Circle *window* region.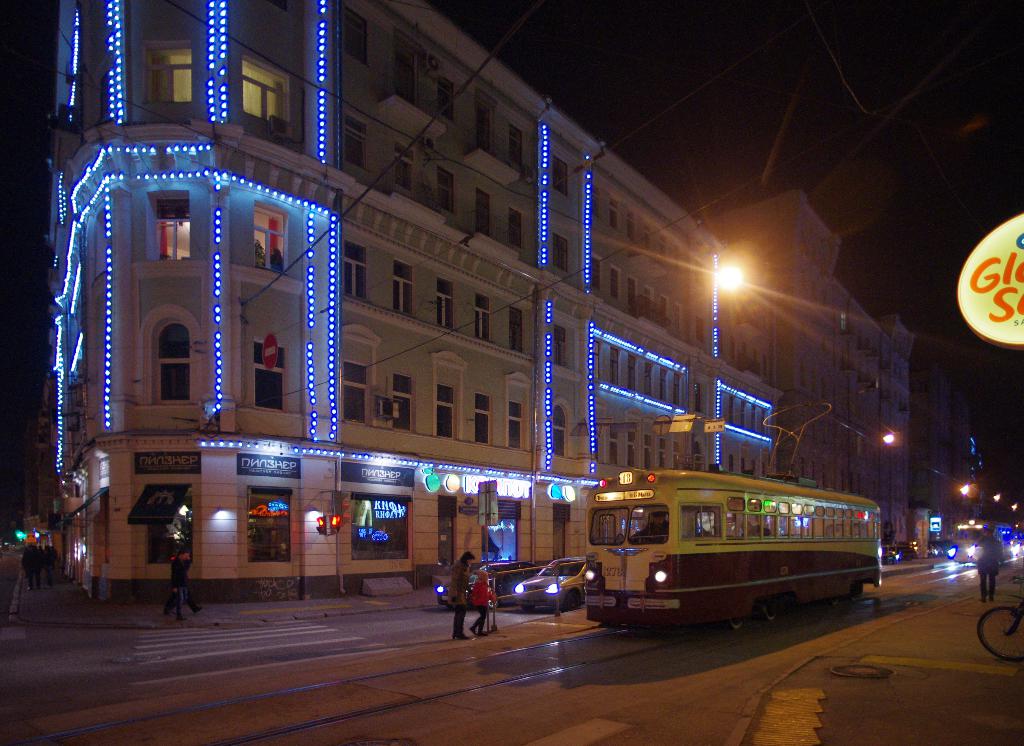
Region: (x1=506, y1=309, x2=527, y2=354).
